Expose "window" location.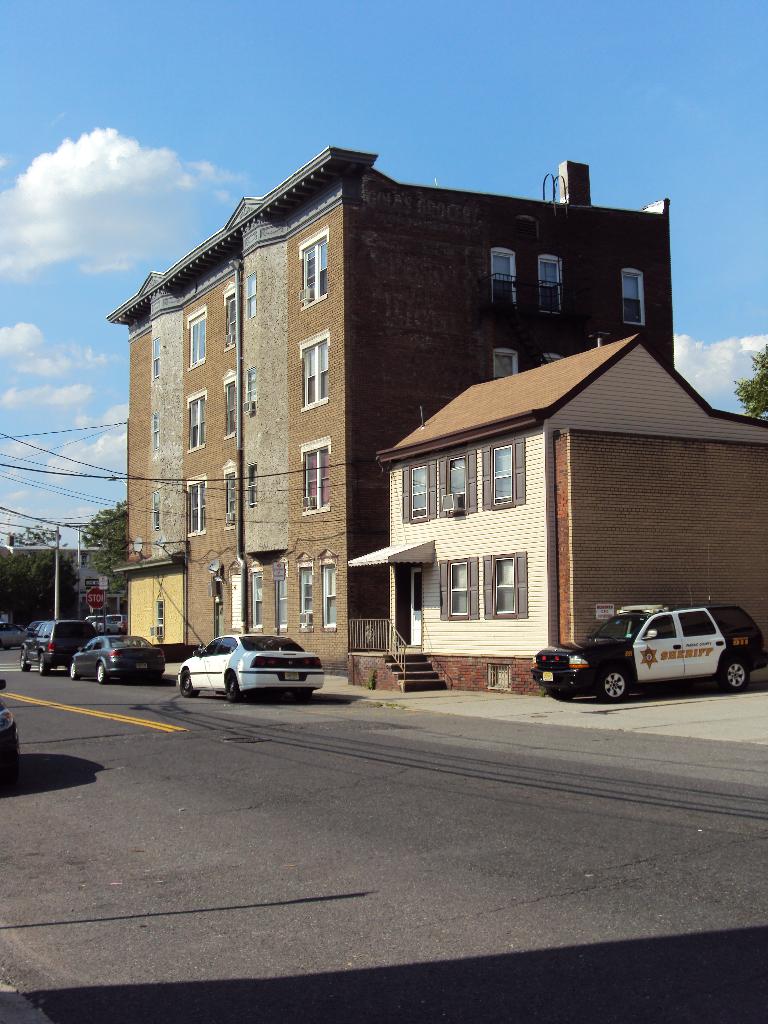
Exposed at (492,429,530,511).
